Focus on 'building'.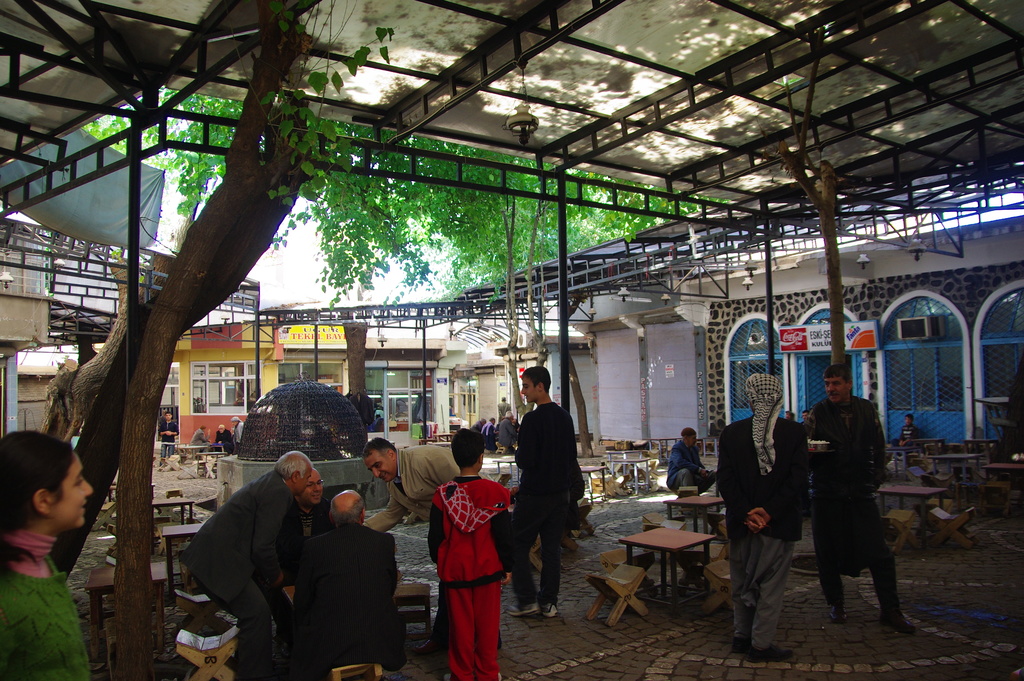
Focused at <bbox>171, 320, 449, 463</bbox>.
